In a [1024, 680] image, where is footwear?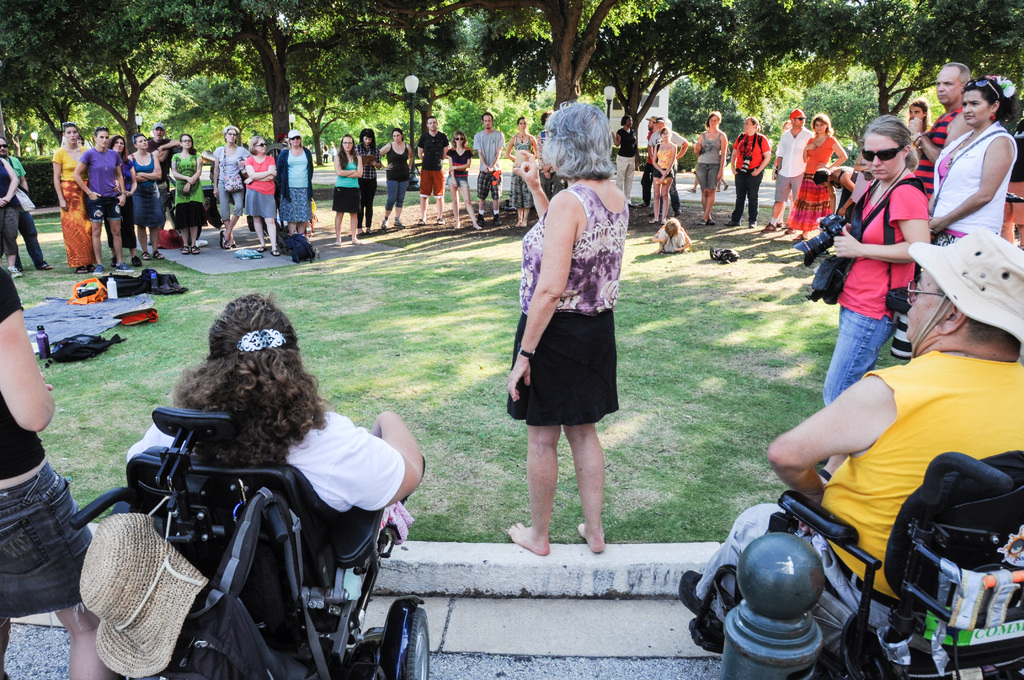
(x1=179, y1=243, x2=190, y2=255).
